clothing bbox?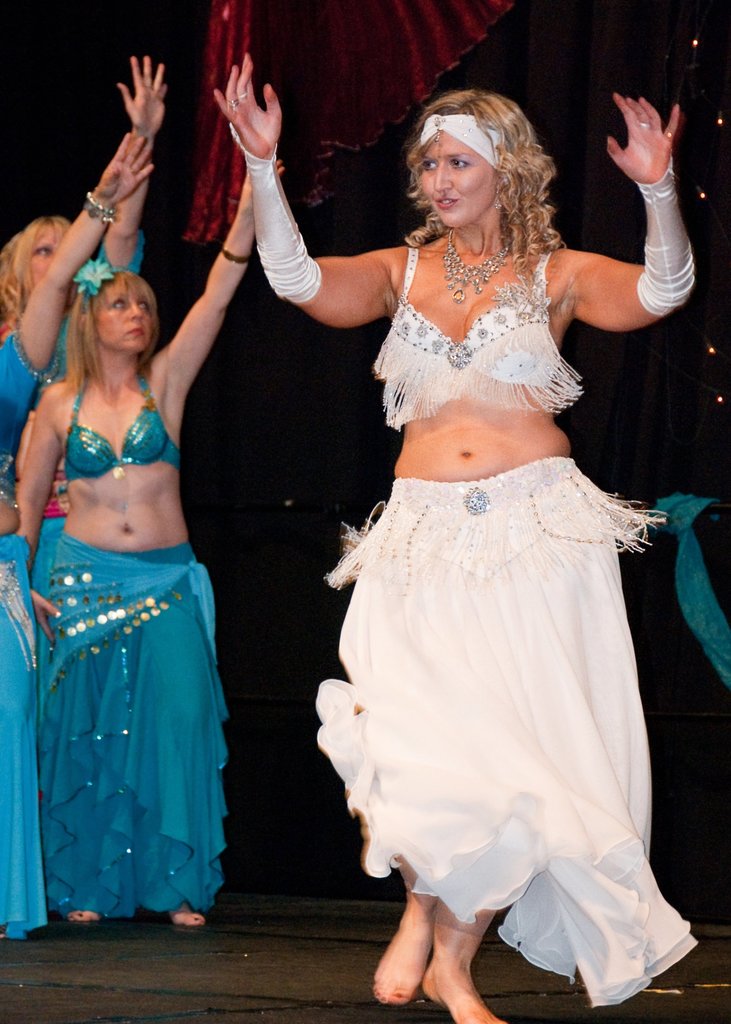
33:529:232:918
